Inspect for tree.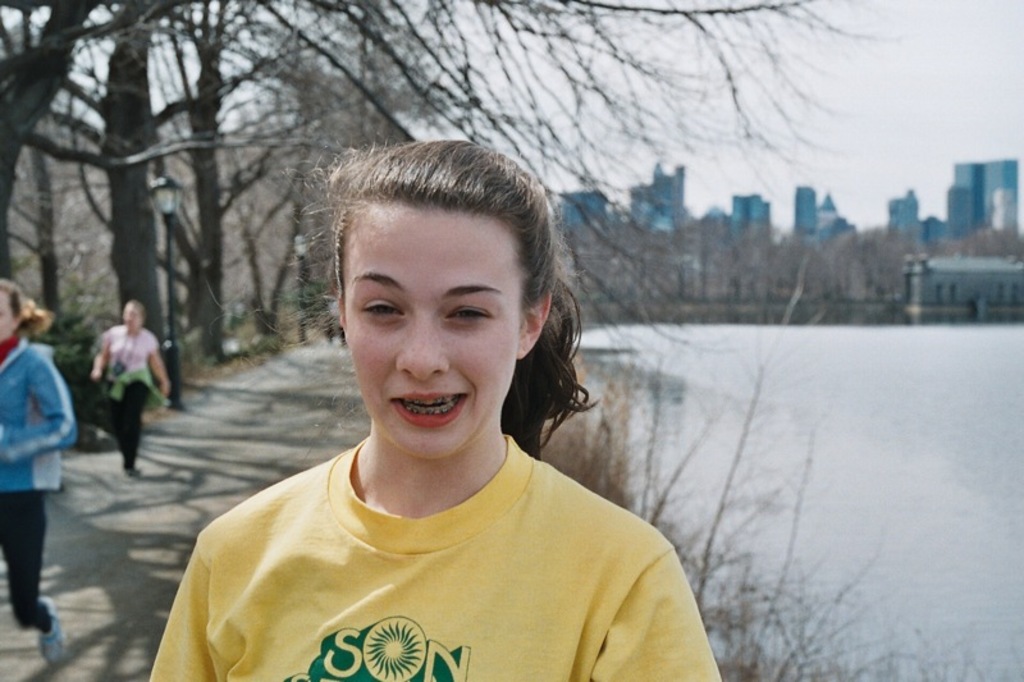
Inspection: [left=859, top=226, right=899, bottom=288].
